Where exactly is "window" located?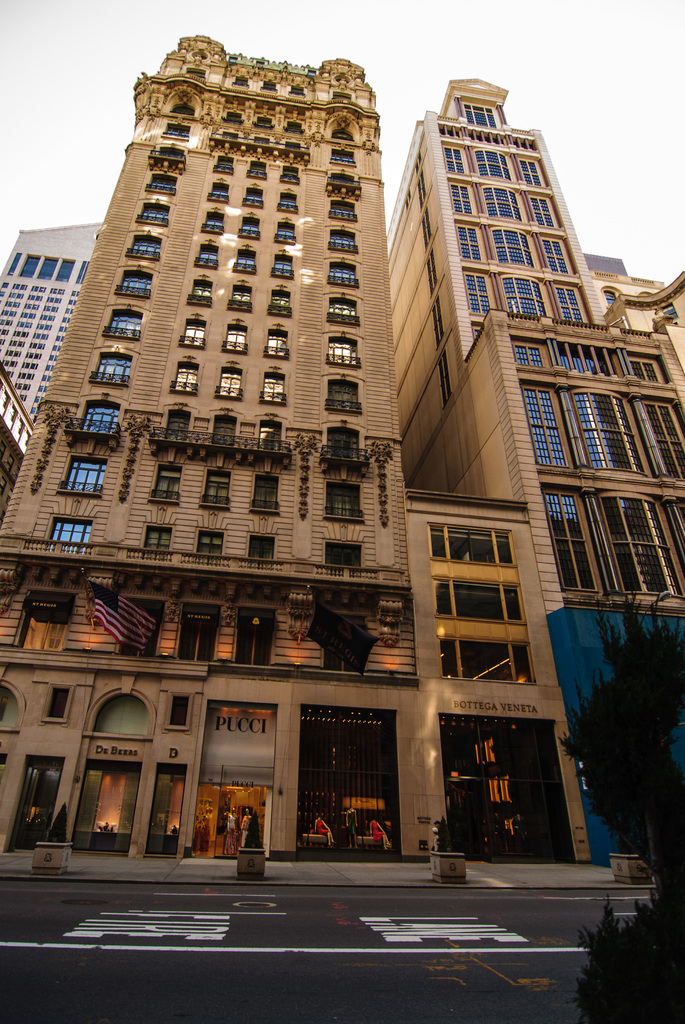
Its bounding box is [175,311,211,346].
